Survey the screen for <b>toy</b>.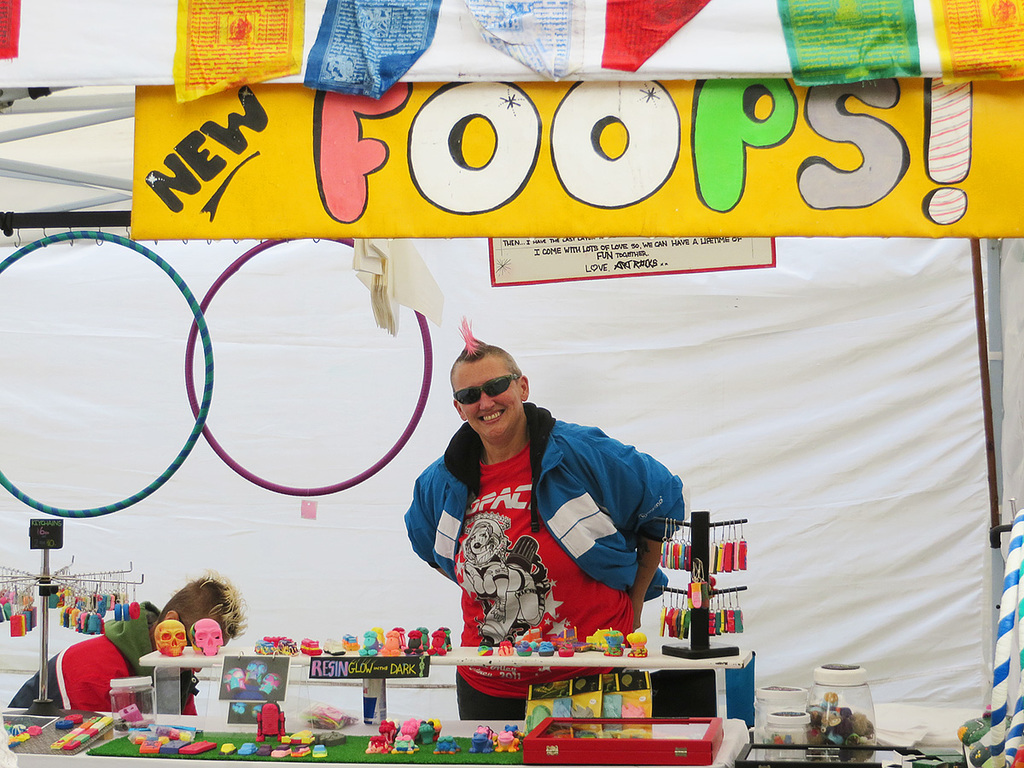
Survey found: crop(625, 632, 648, 655).
